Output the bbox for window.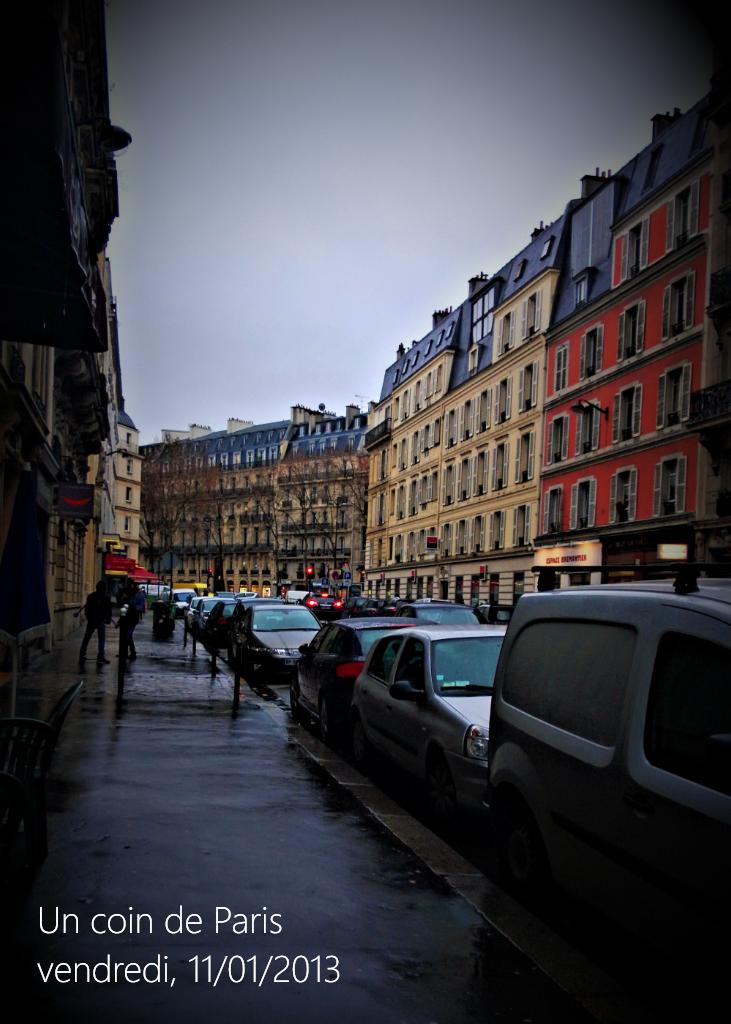
<region>423, 359, 443, 398</region>.
